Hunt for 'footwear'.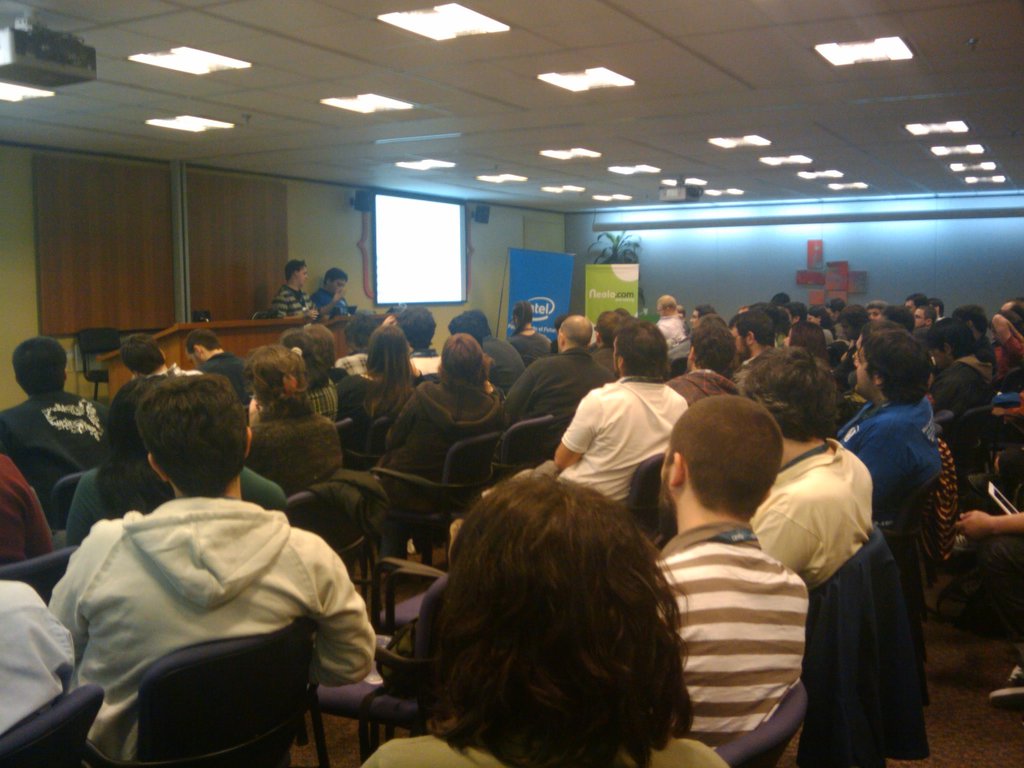
Hunted down at [991, 664, 1023, 701].
